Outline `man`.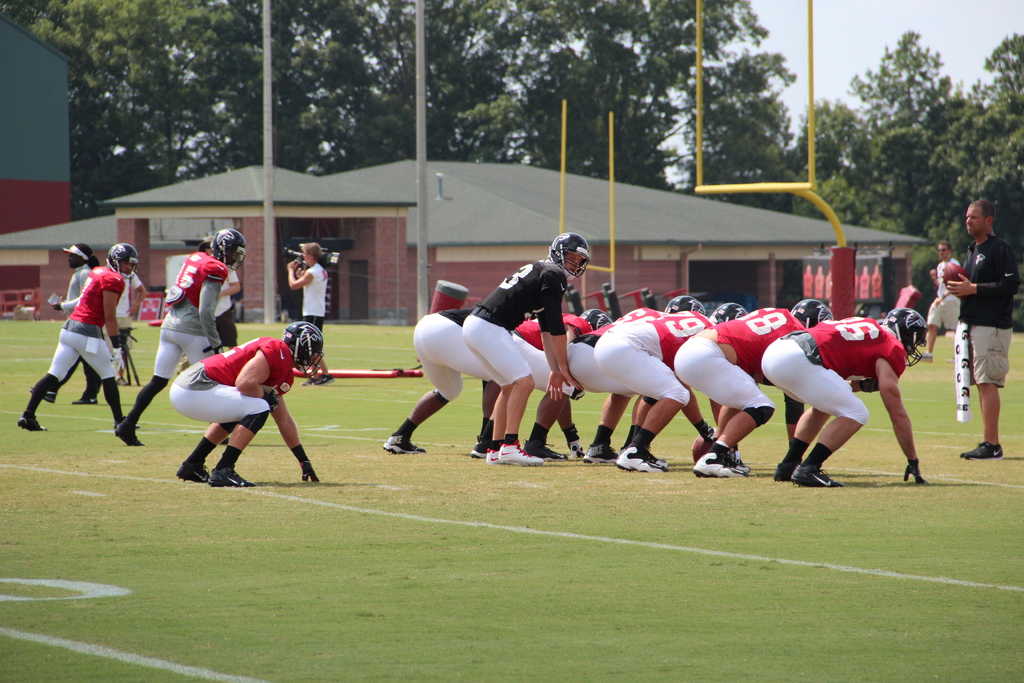
Outline: 492/306/613/466.
